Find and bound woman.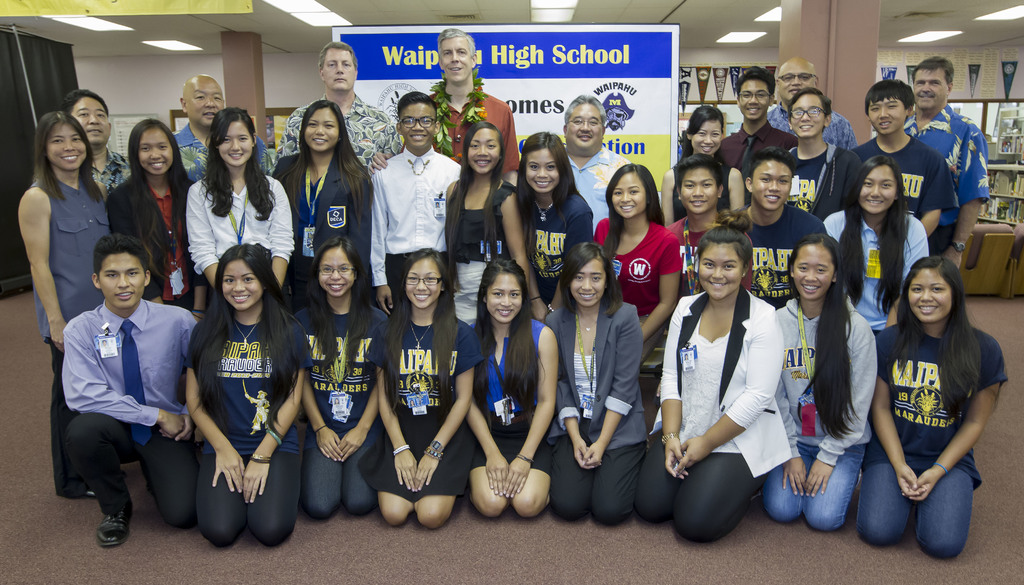
Bound: {"x1": 15, "y1": 106, "x2": 113, "y2": 497}.
